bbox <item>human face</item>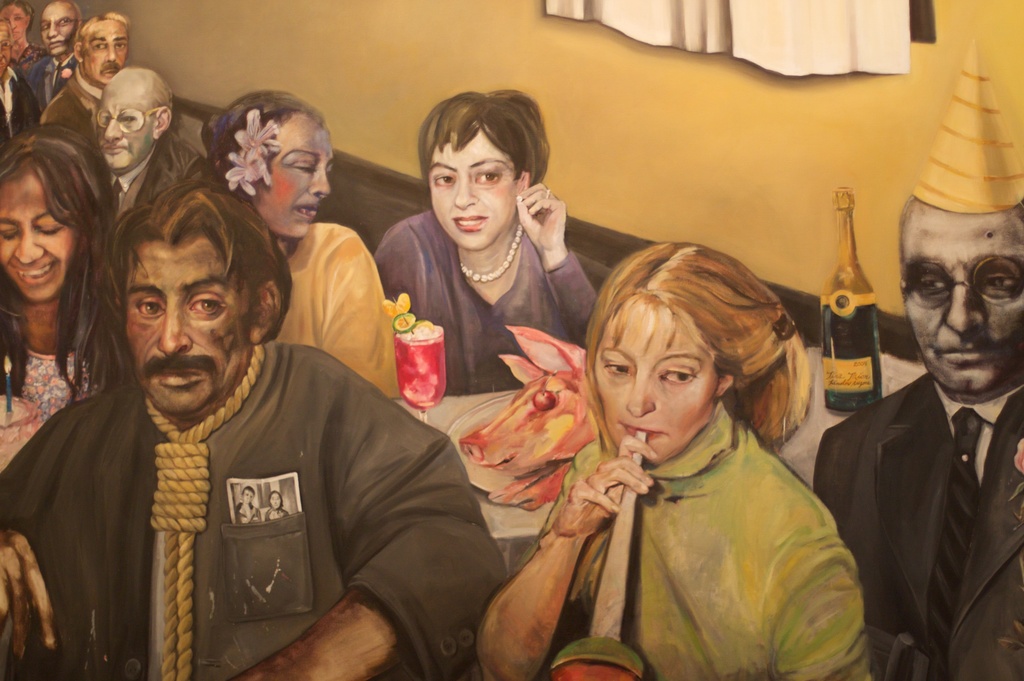
[0,22,10,77]
